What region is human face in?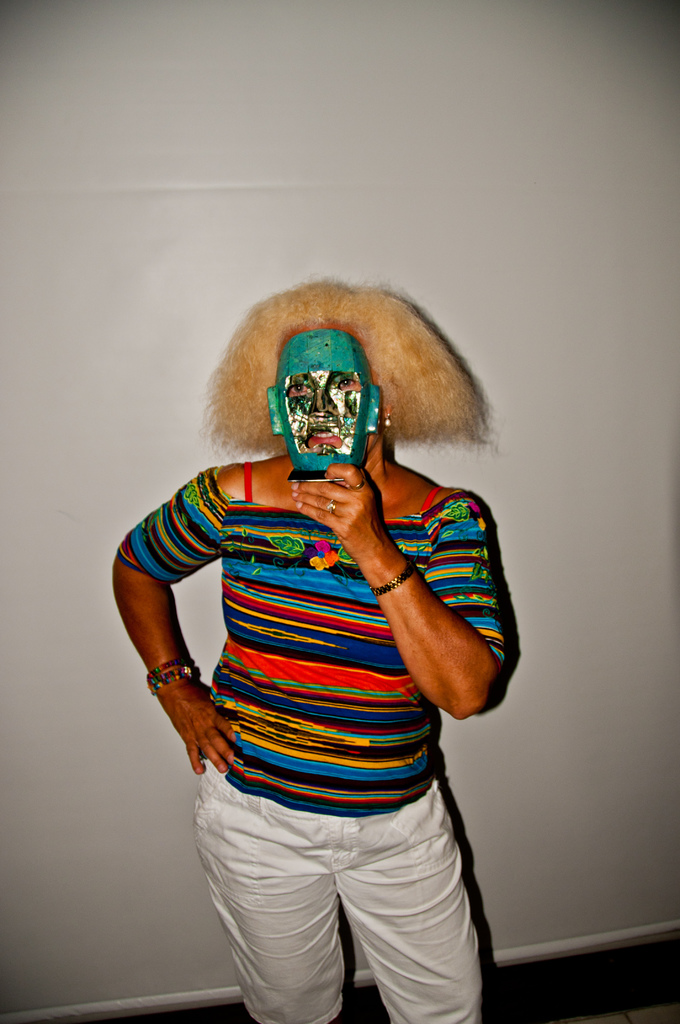
locate(277, 329, 373, 468).
